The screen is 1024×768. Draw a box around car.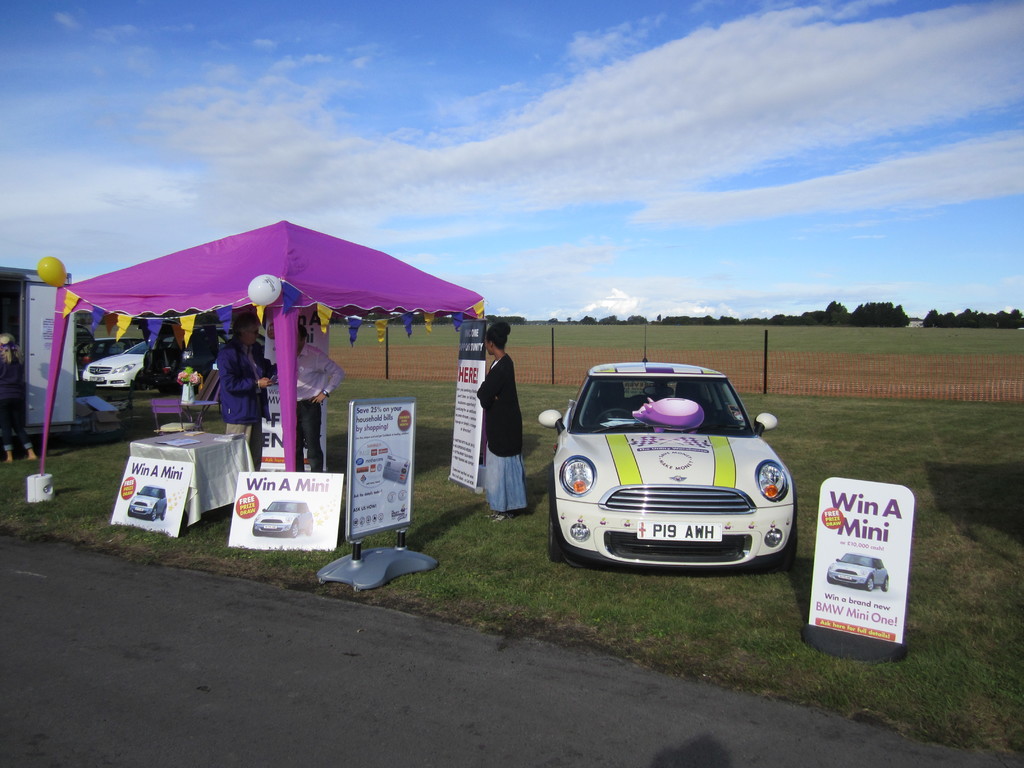
827:554:889:593.
